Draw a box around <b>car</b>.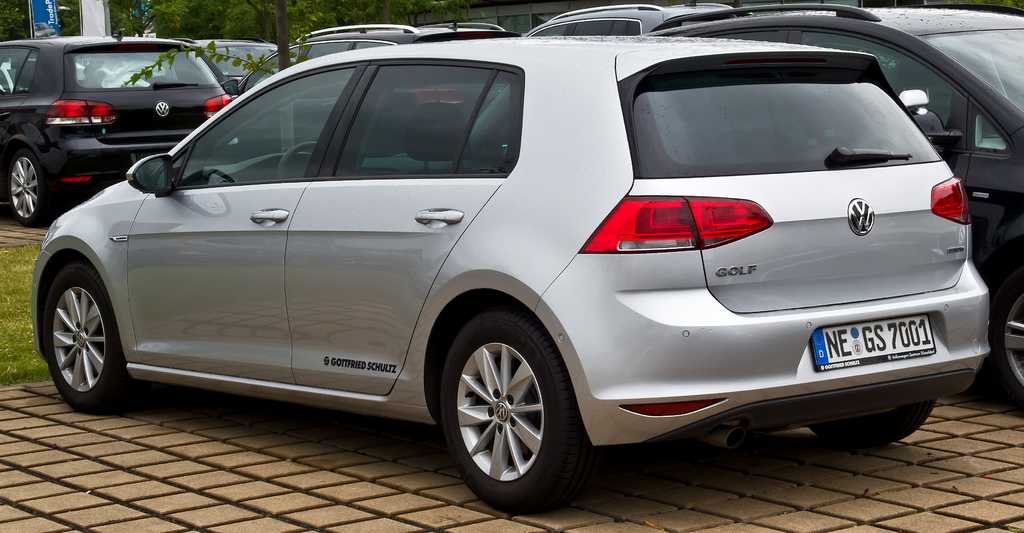
box=[33, 23, 997, 512].
